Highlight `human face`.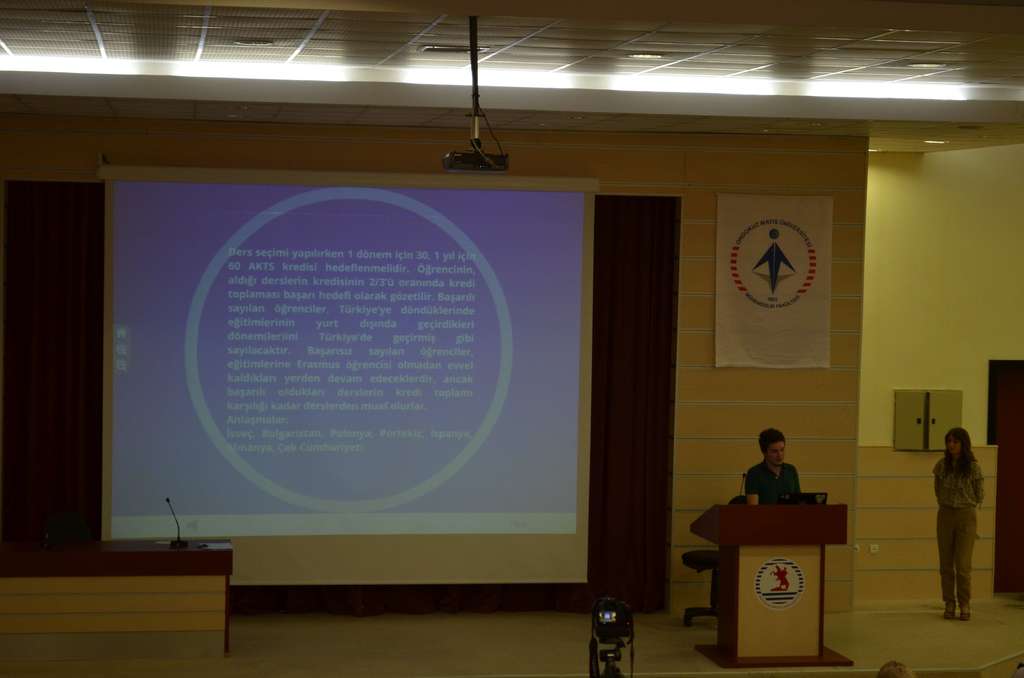
Highlighted region: {"x1": 945, "y1": 432, "x2": 964, "y2": 459}.
